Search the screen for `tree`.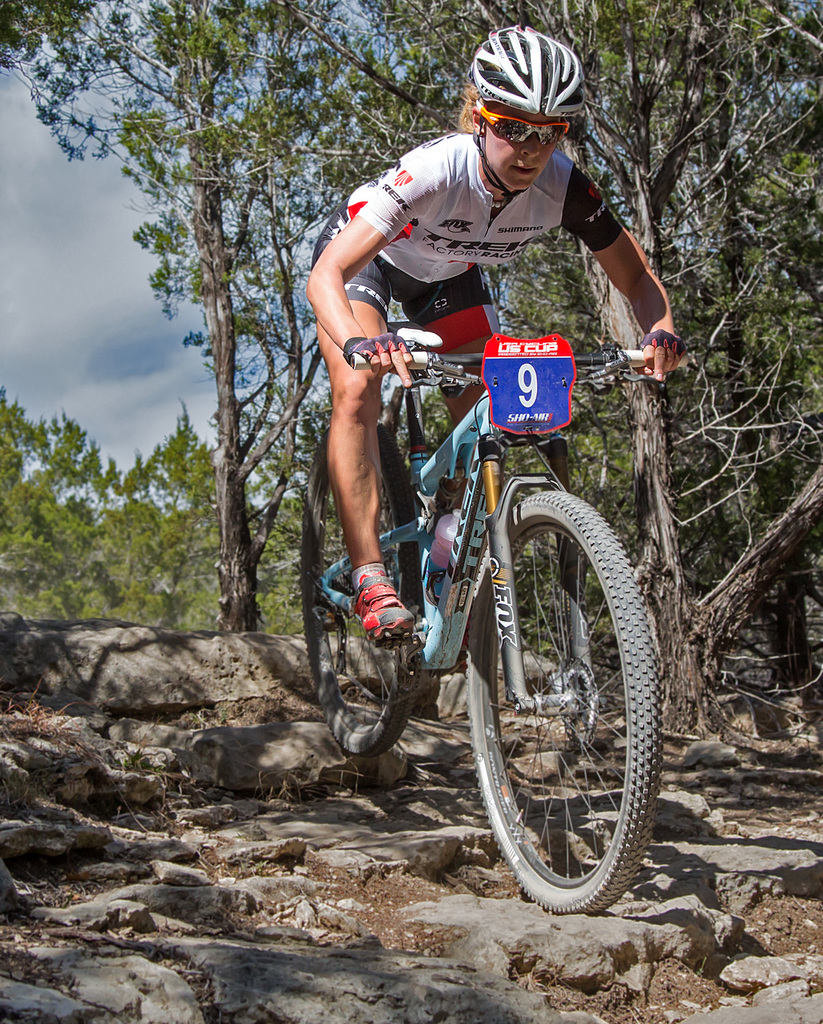
Found at (left=134, top=408, right=243, bottom=646).
